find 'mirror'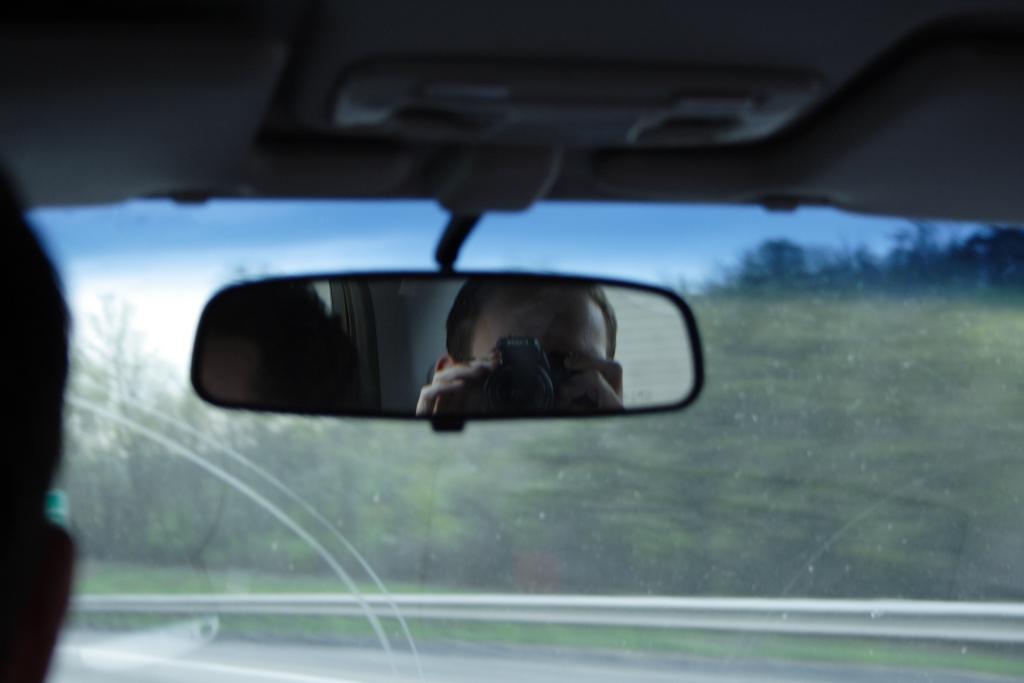
left=195, top=277, right=694, bottom=417
